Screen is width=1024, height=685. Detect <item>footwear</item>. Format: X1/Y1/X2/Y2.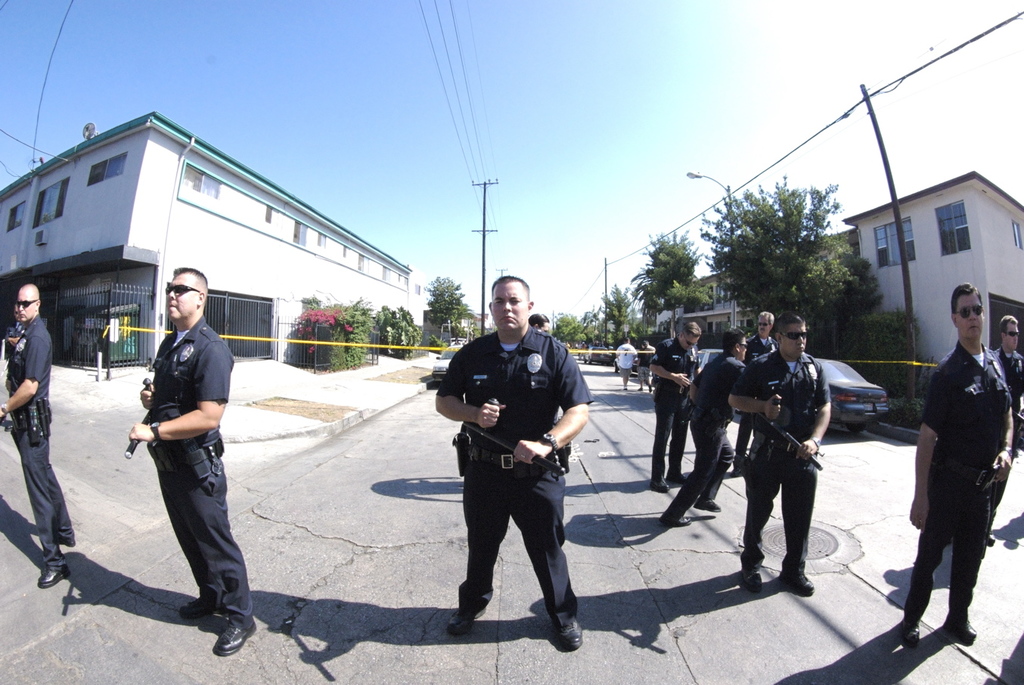
732/457/744/475.
